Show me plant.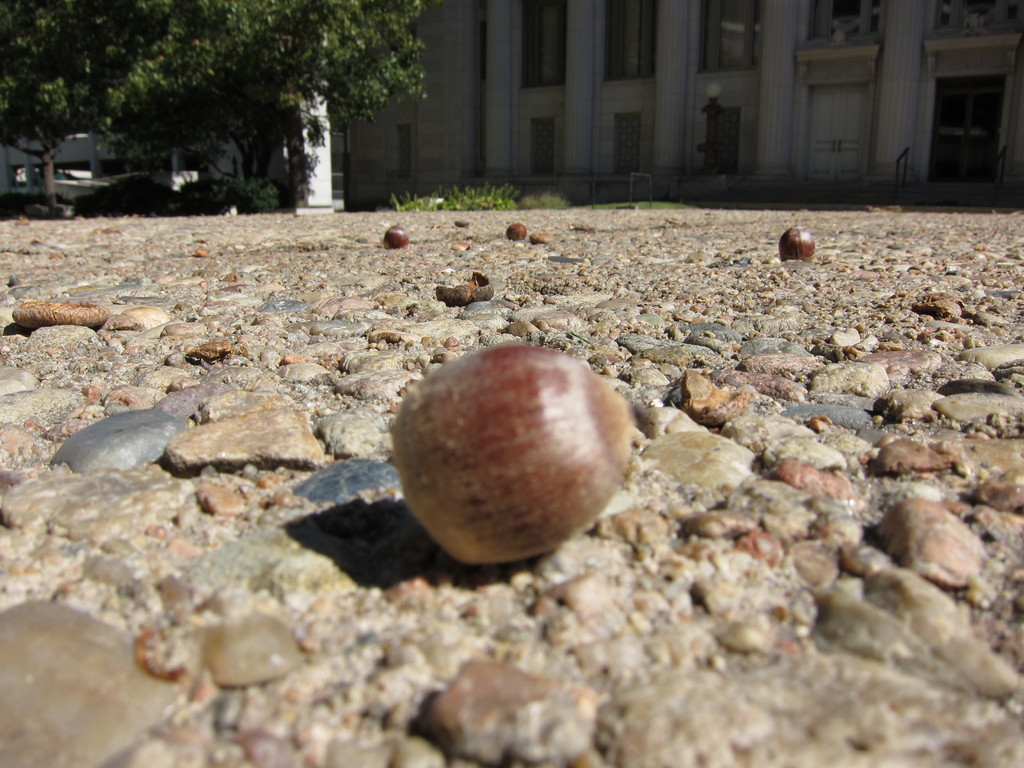
plant is here: (216,170,296,214).
